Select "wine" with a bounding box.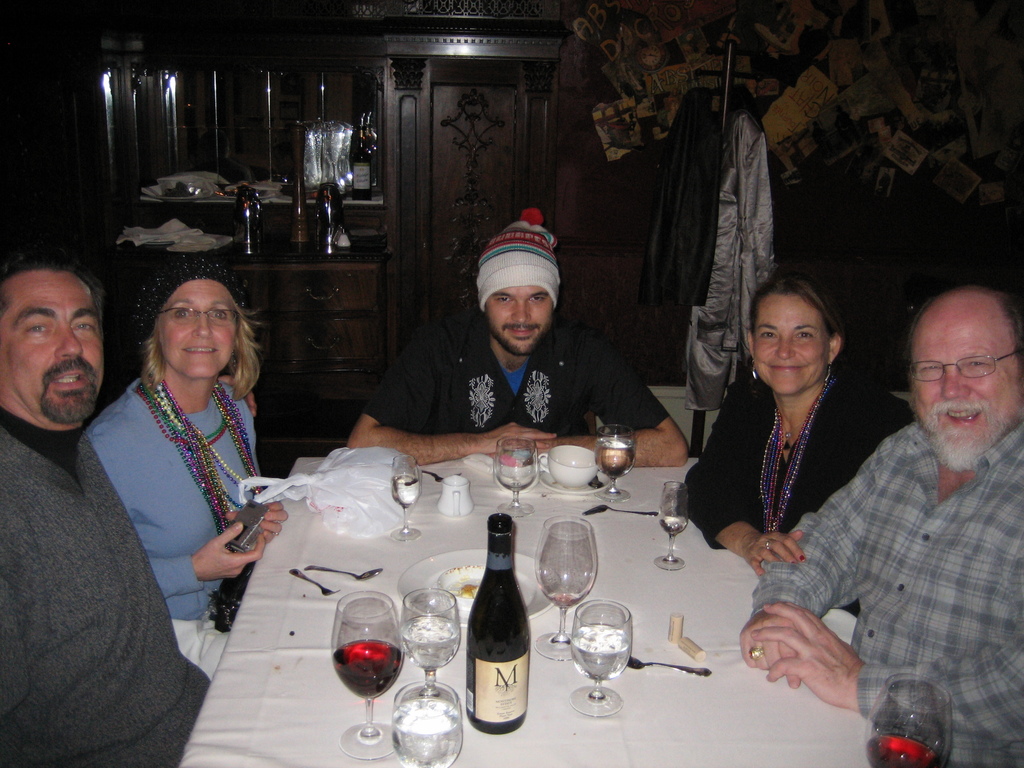
l=324, t=641, r=407, b=703.
